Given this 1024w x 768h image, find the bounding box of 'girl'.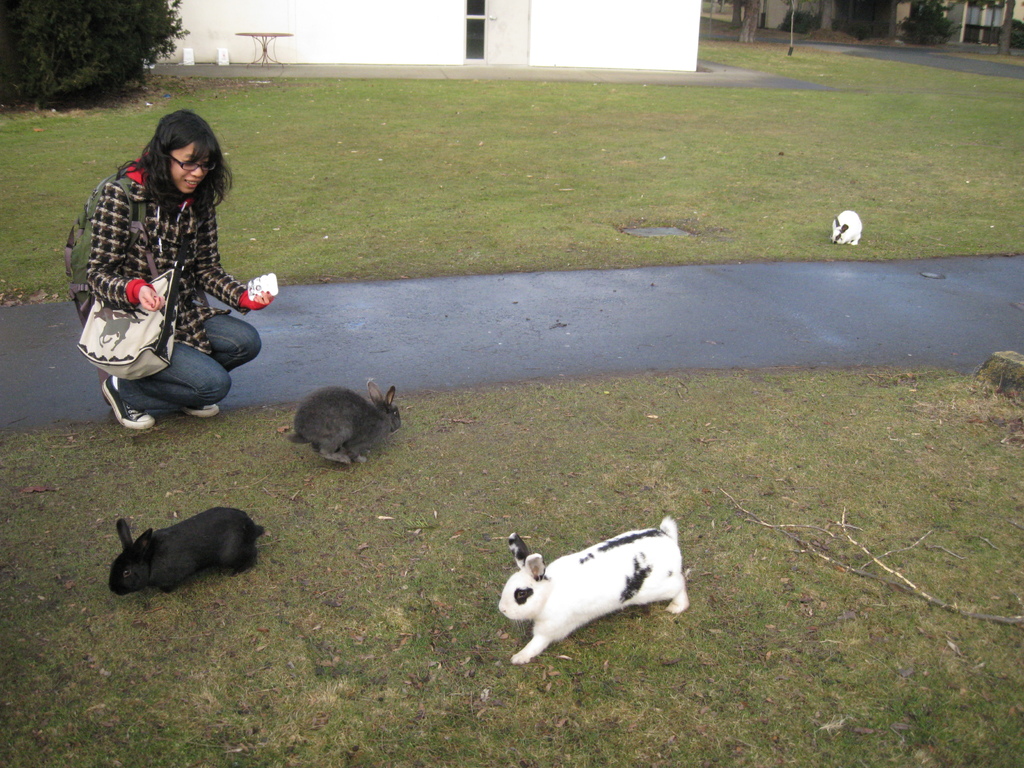
[69,111,275,435].
